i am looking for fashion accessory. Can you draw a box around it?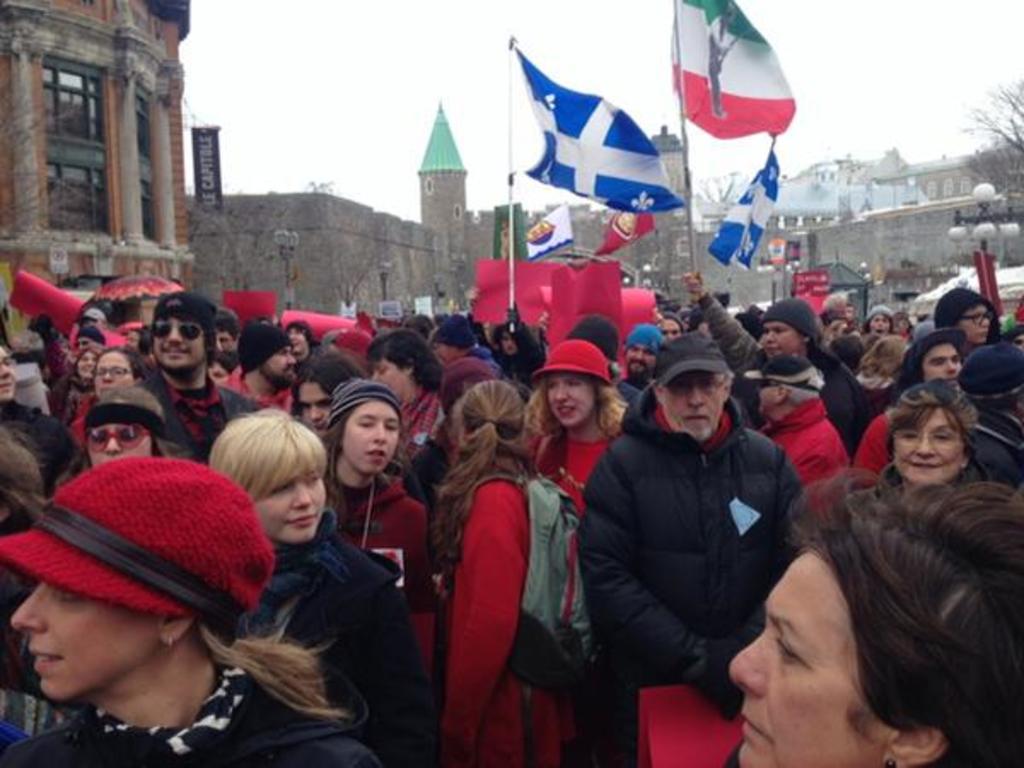
Sure, the bounding box is 647,333,734,386.
